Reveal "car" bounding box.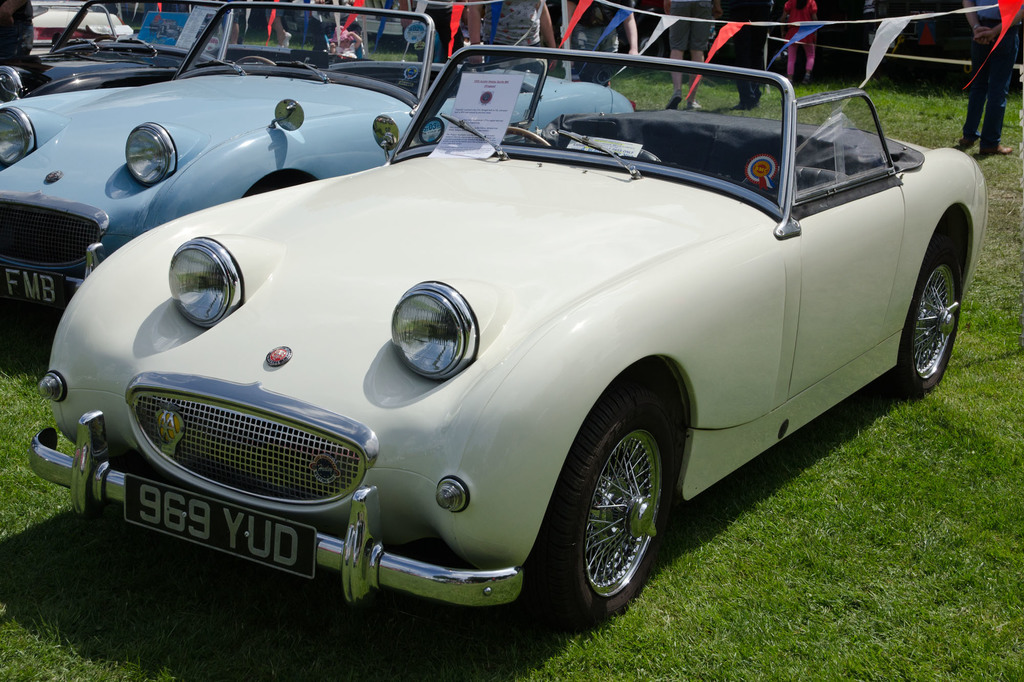
Revealed: <region>24, 41, 996, 631</region>.
